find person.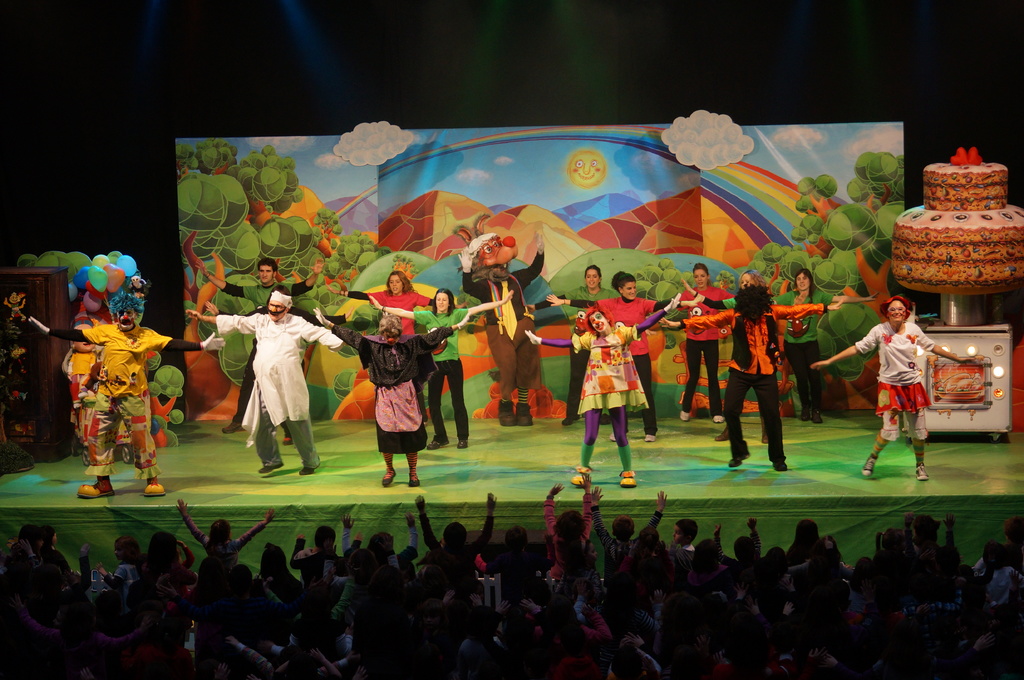
3:290:28:324.
